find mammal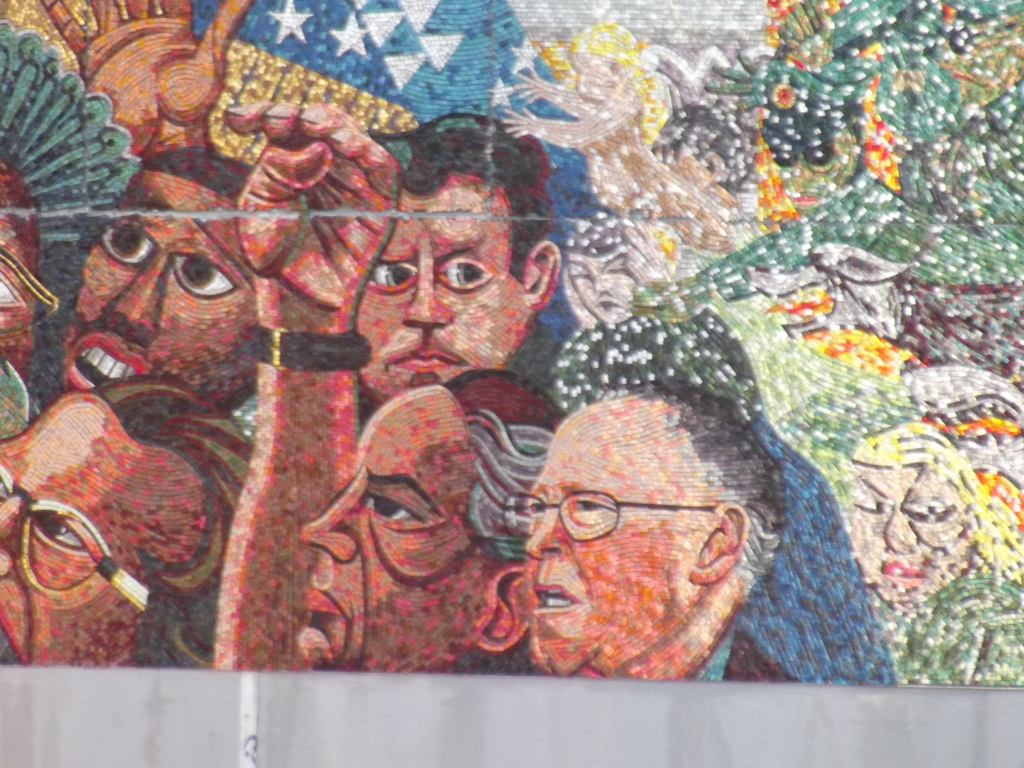
select_region(354, 119, 558, 410)
